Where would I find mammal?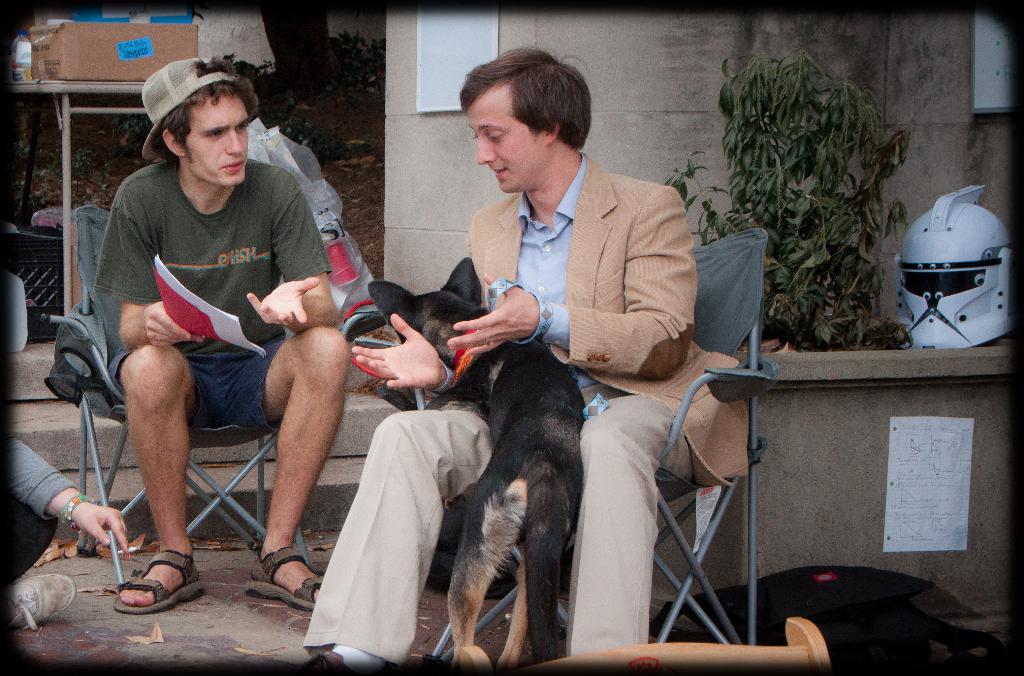
At bbox=(364, 256, 588, 670).
